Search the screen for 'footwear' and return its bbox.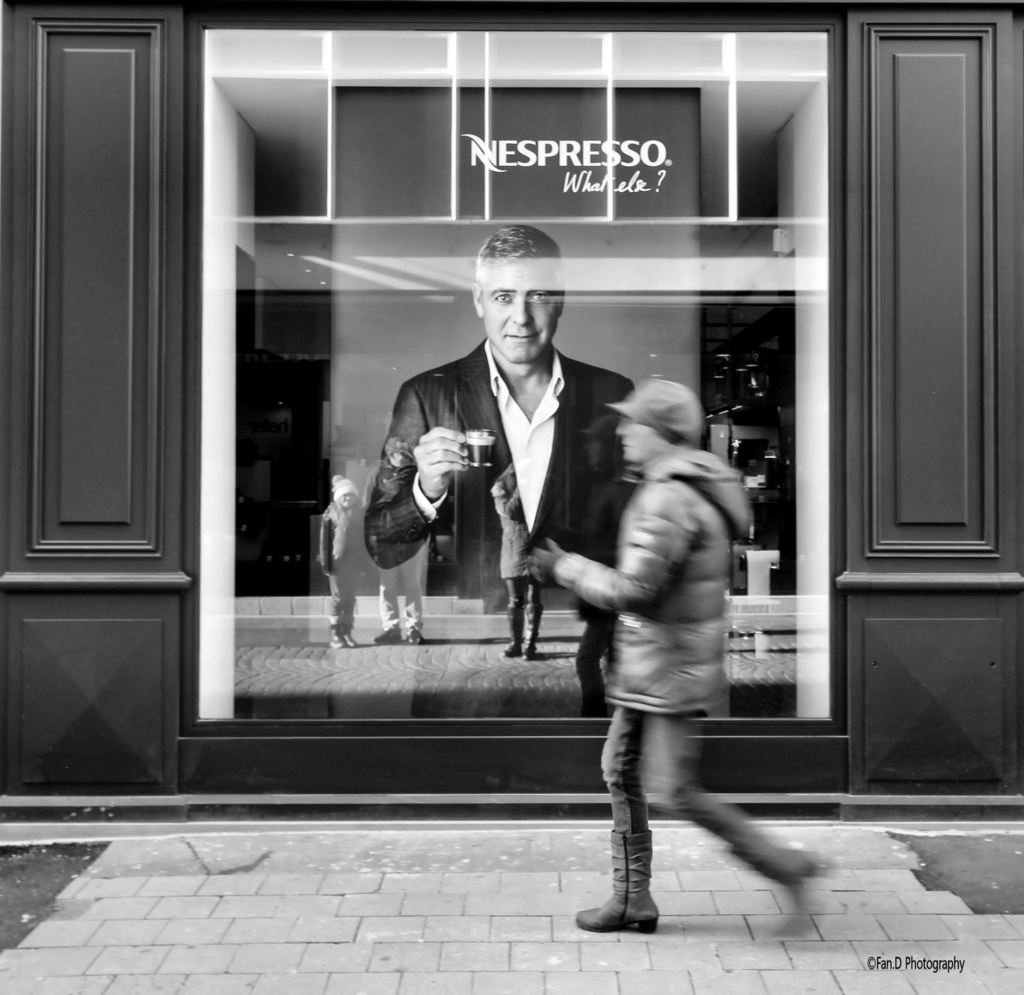
Found: 375, 630, 401, 646.
